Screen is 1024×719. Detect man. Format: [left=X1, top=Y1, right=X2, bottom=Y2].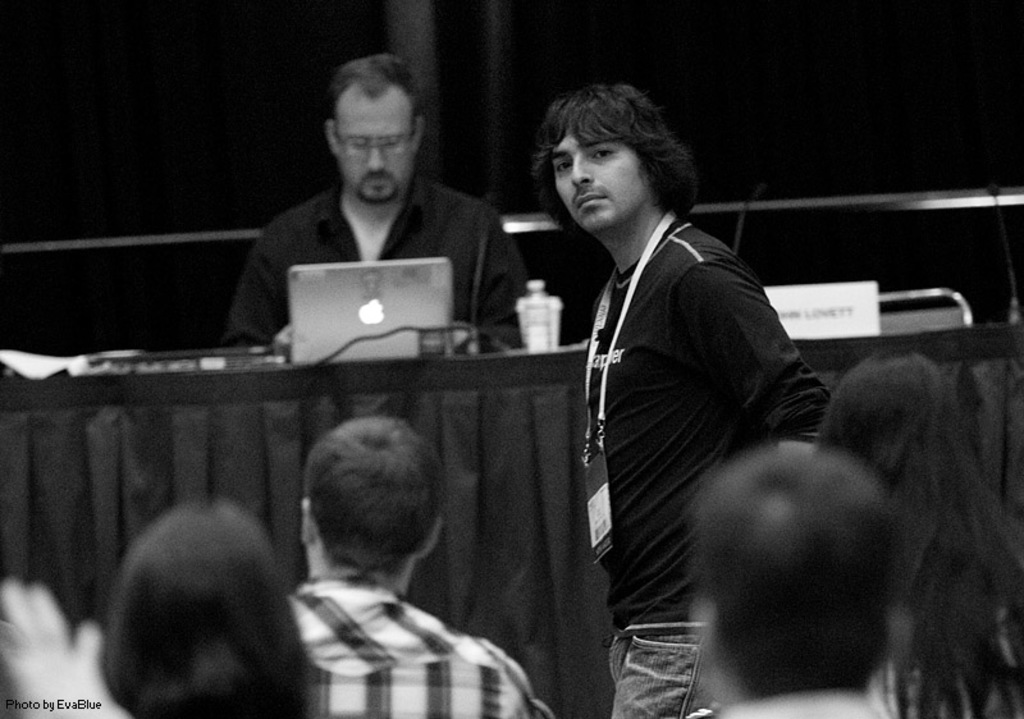
[left=278, top=416, right=553, bottom=718].
